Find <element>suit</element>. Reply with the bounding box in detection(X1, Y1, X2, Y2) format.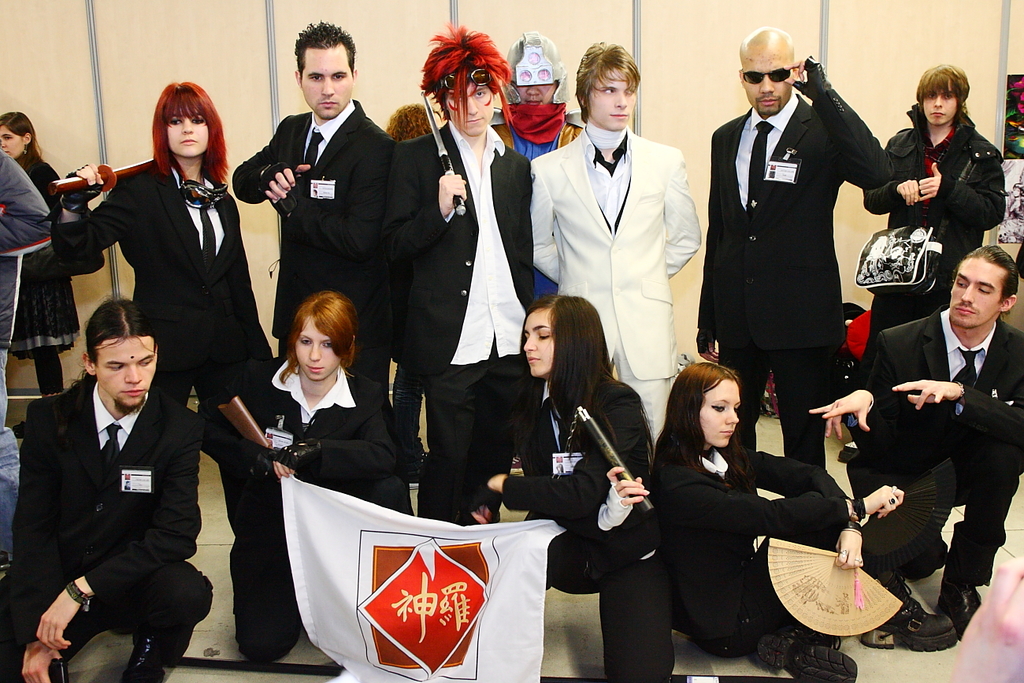
detection(0, 376, 214, 682).
